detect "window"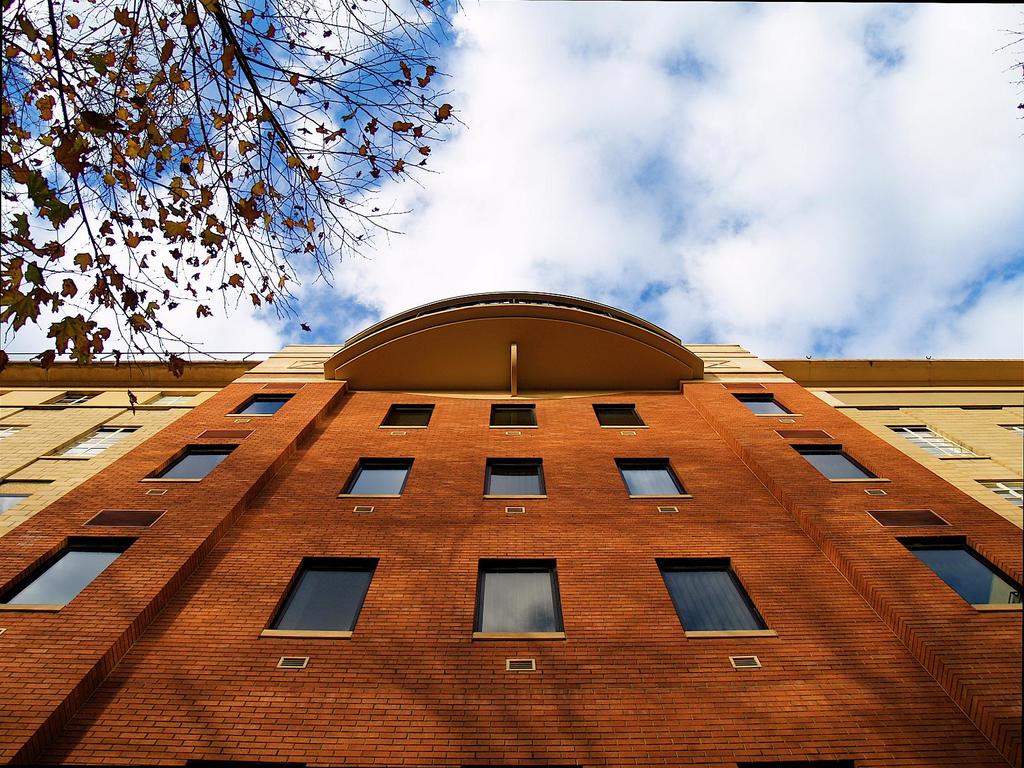
981, 475, 1023, 511
